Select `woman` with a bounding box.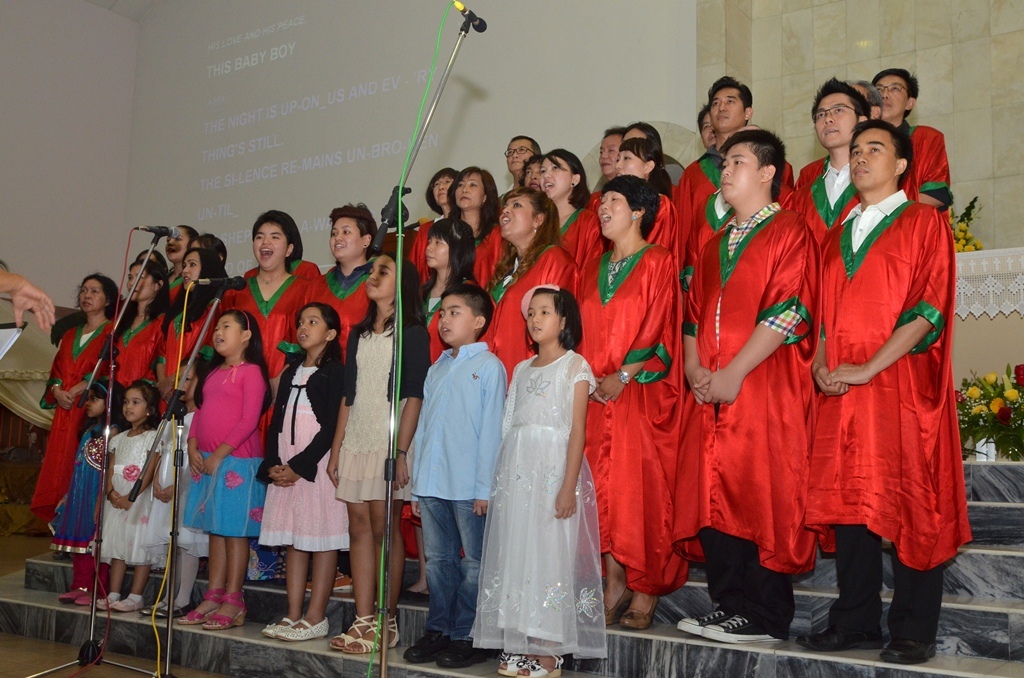
[x1=88, y1=257, x2=169, y2=393].
